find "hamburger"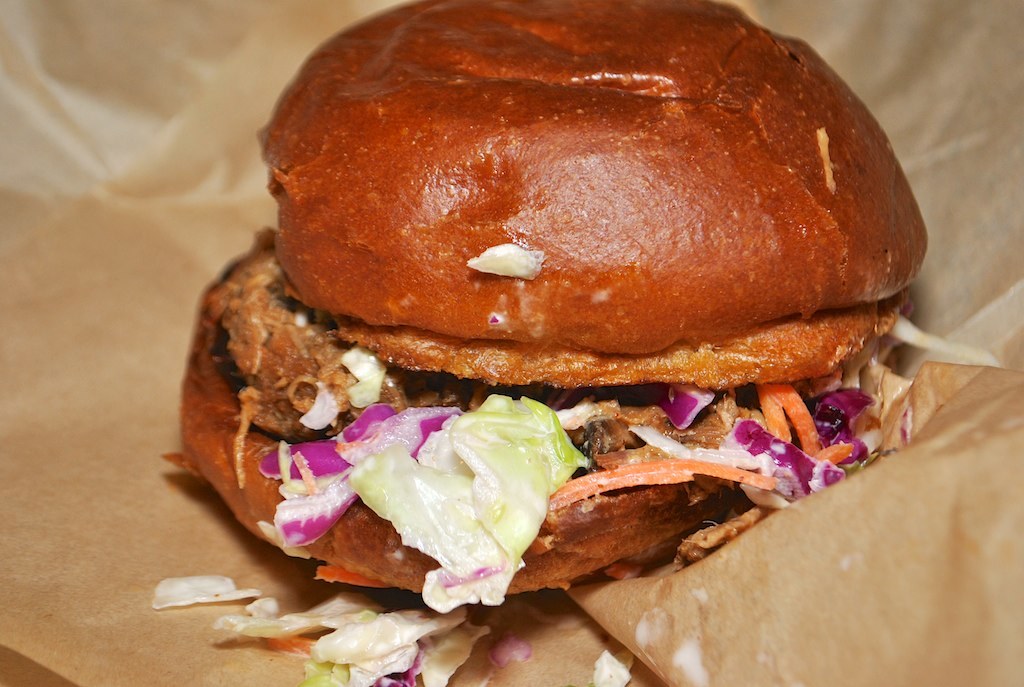
(left=160, top=5, right=926, bottom=616)
